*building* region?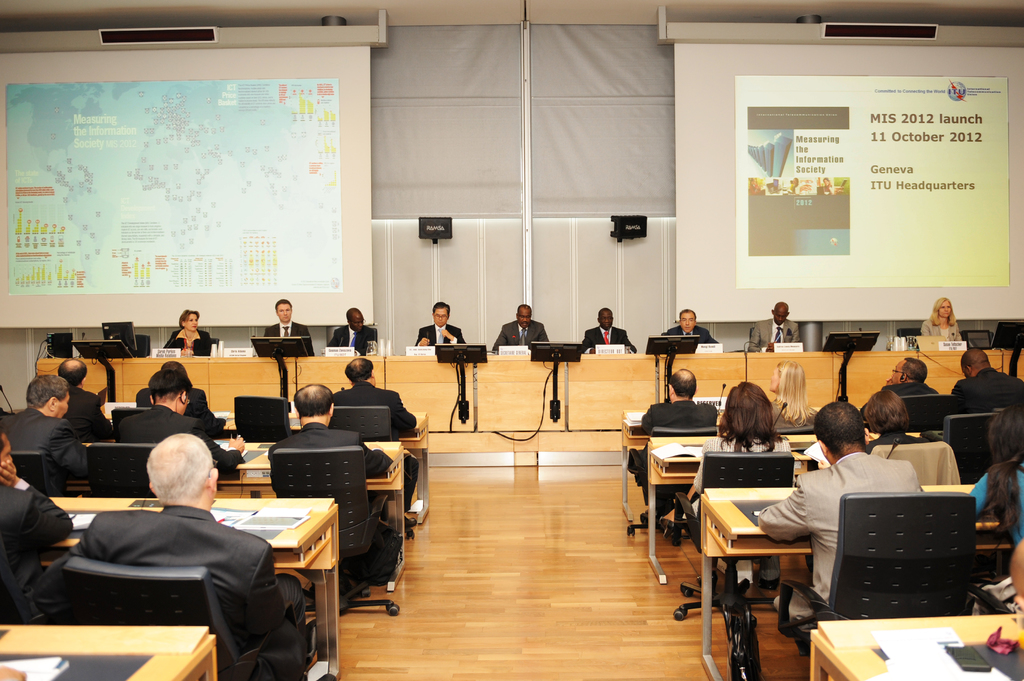
rect(0, 3, 1023, 680)
